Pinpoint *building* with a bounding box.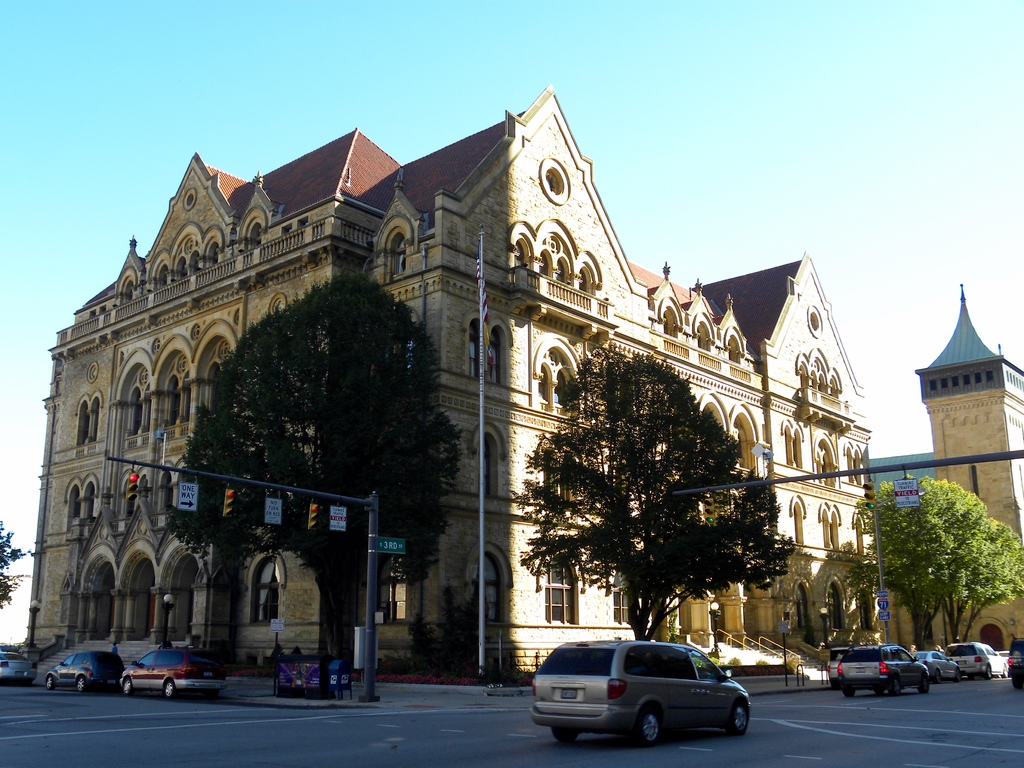
pyautogui.locateOnScreen(19, 88, 872, 684).
